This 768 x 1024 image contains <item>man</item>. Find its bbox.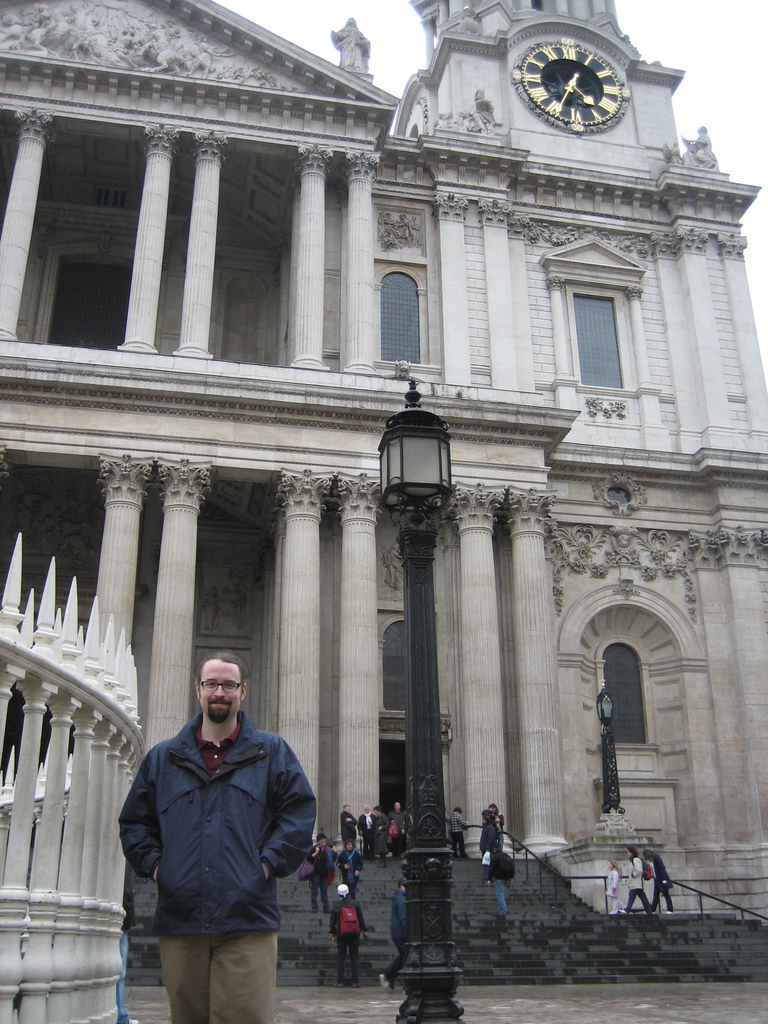
pyautogui.locateOnScreen(310, 834, 333, 920).
